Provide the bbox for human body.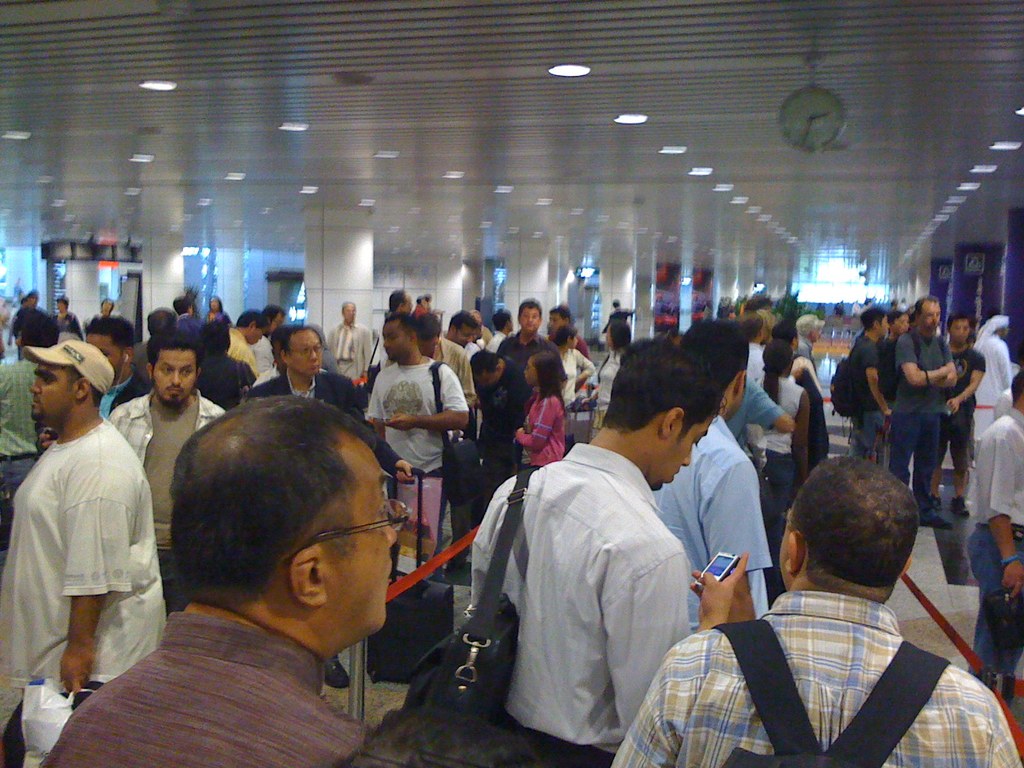
x1=898 y1=299 x2=911 y2=312.
